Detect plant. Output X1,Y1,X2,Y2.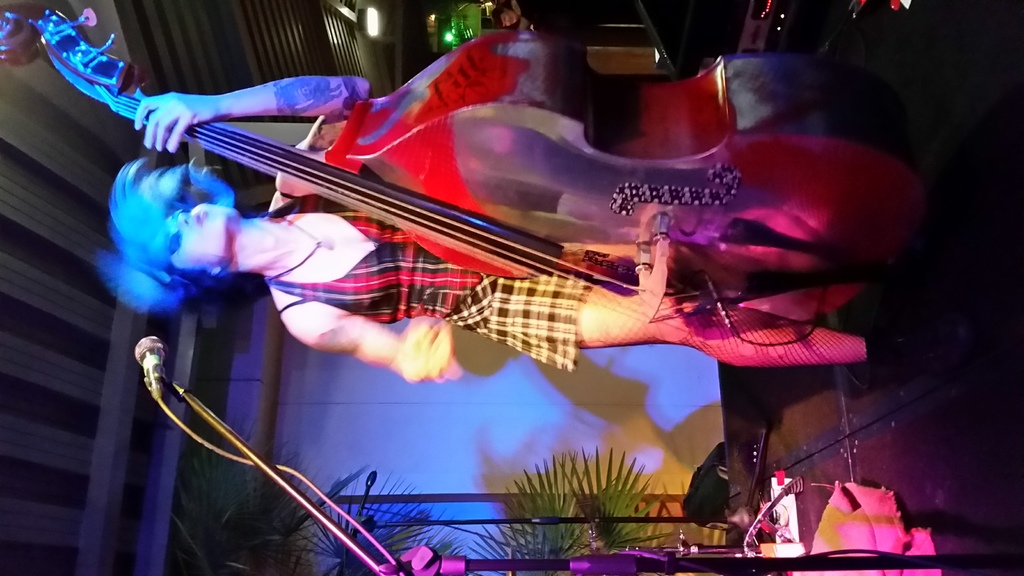
440,437,685,575.
